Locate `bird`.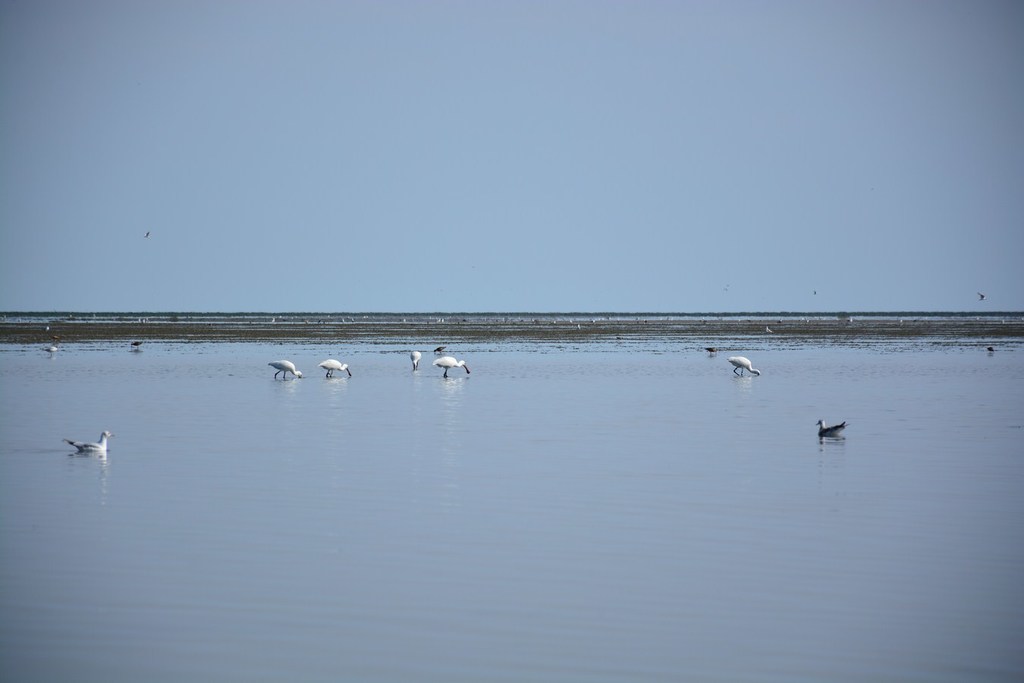
Bounding box: l=130, t=338, r=145, b=350.
